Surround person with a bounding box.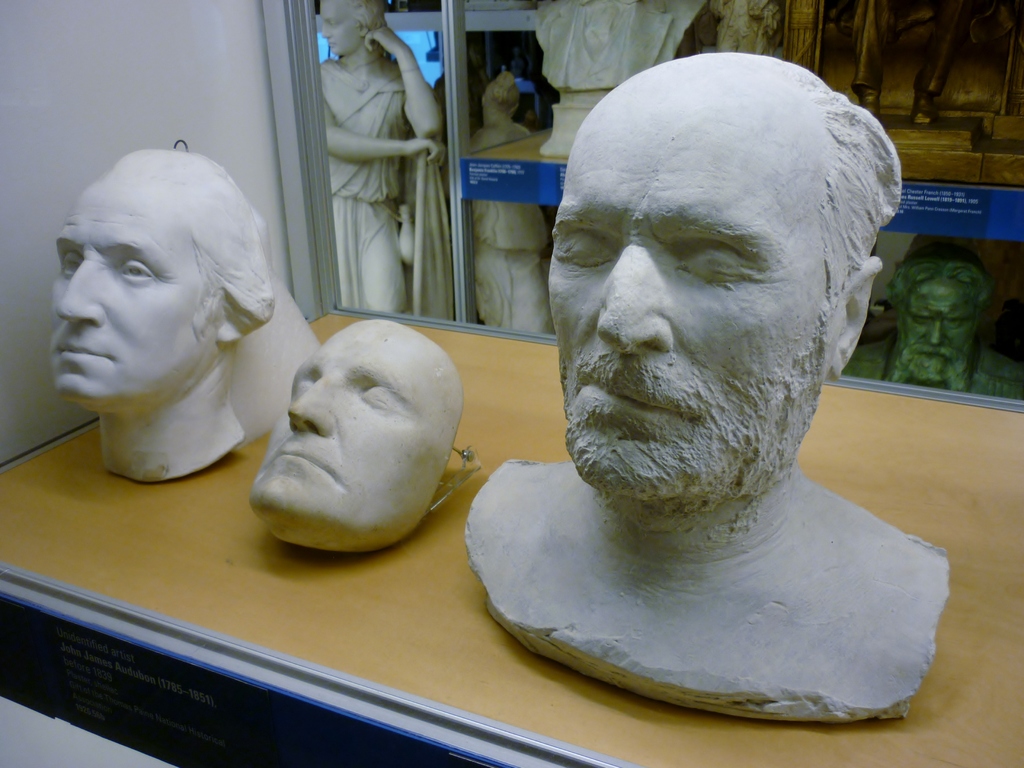
BBox(248, 302, 467, 559).
